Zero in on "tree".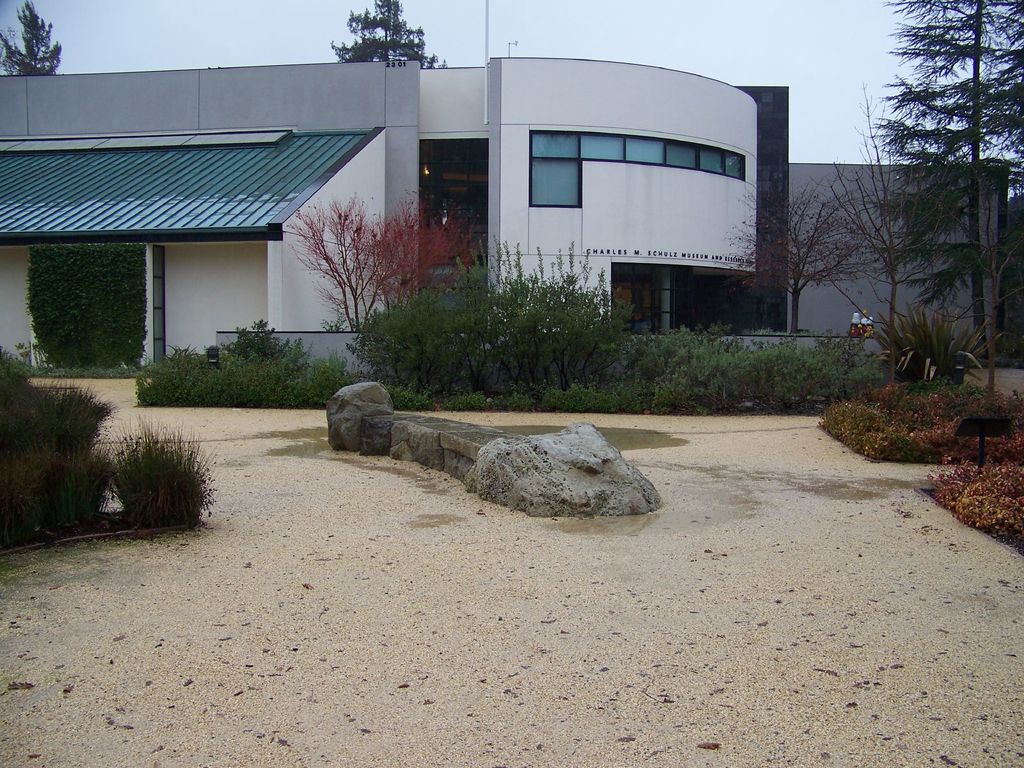
Zeroed in: 720 174 874 339.
